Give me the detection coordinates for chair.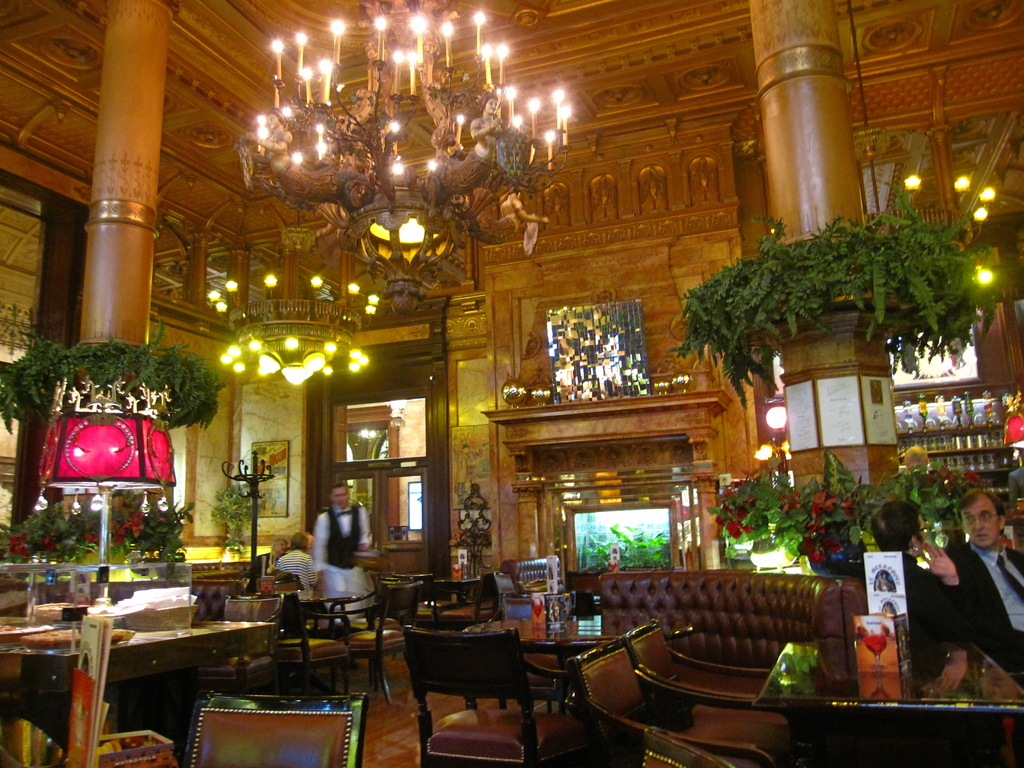
region(395, 604, 547, 758).
